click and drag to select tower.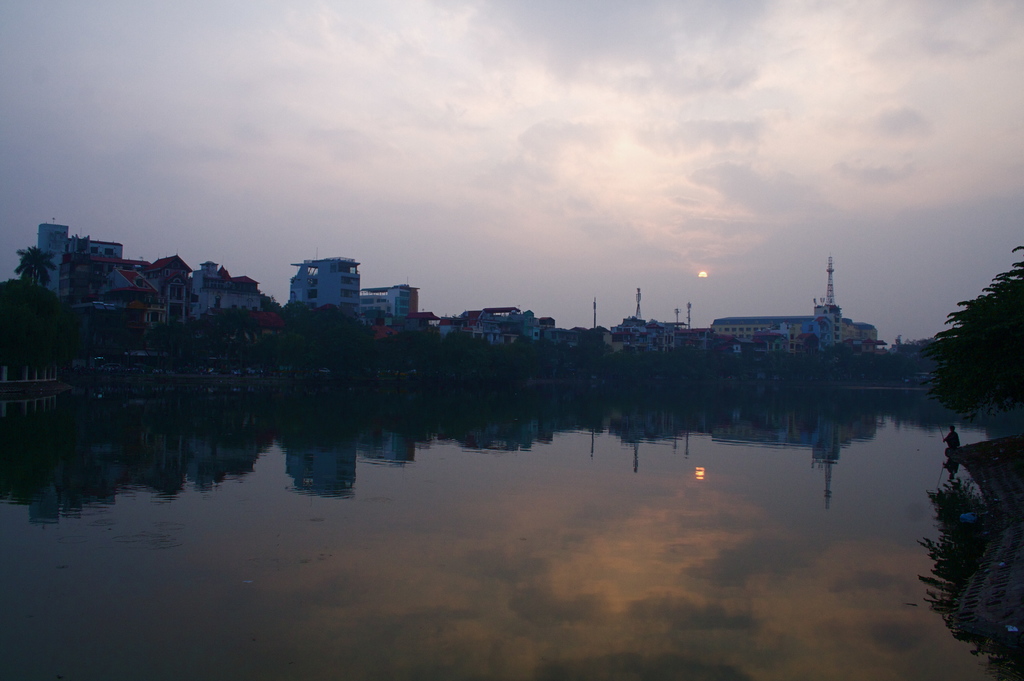
Selection: (x1=826, y1=252, x2=837, y2=305).
